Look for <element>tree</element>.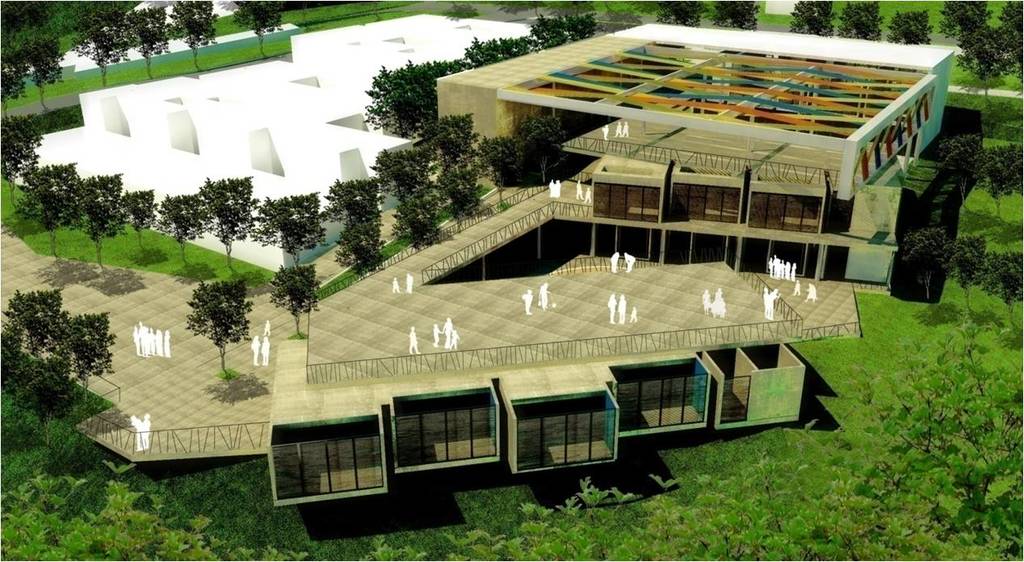
Found: 714:0:759:31.
